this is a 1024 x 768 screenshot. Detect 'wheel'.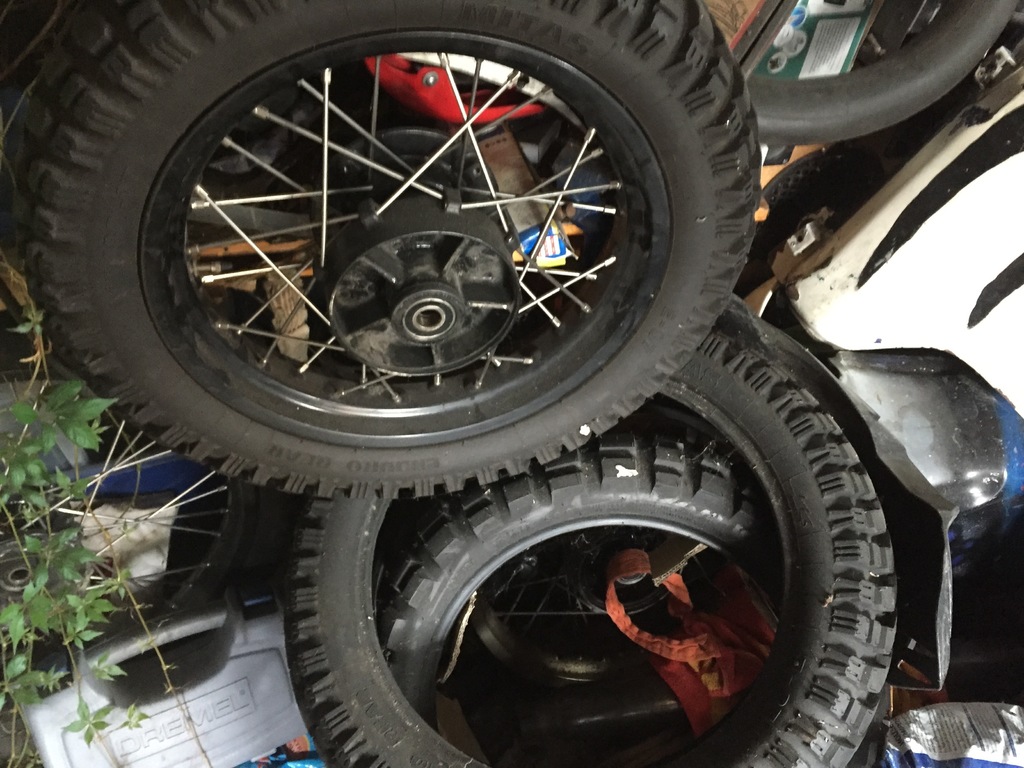
10, 0, 766, 503.
